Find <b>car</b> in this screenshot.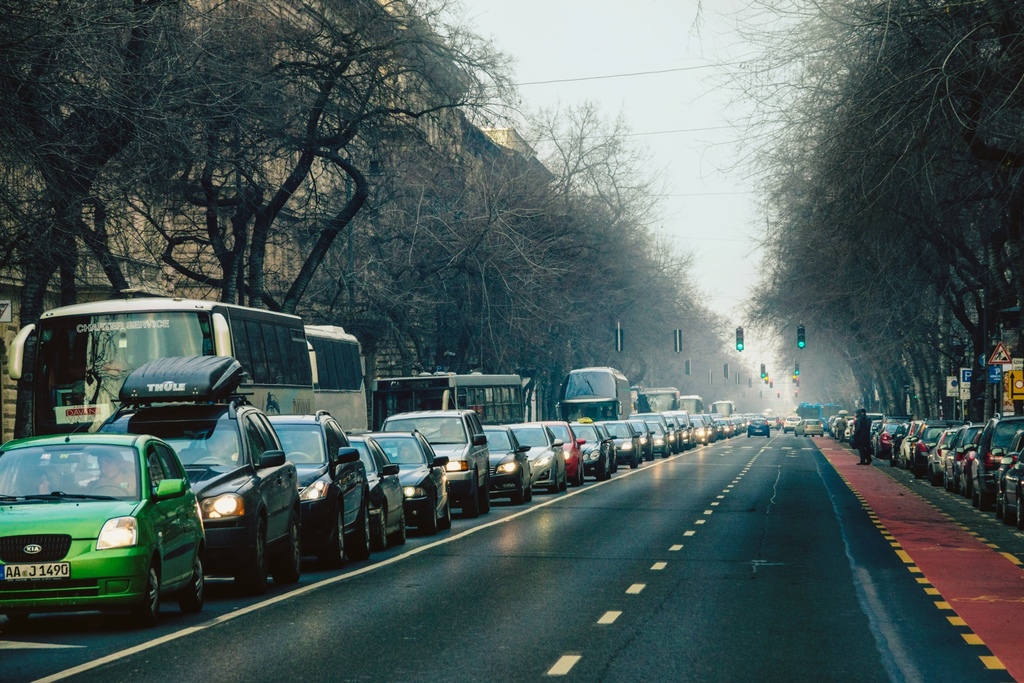
The bounding box for <b>car</b> is 601,415,648,470.
